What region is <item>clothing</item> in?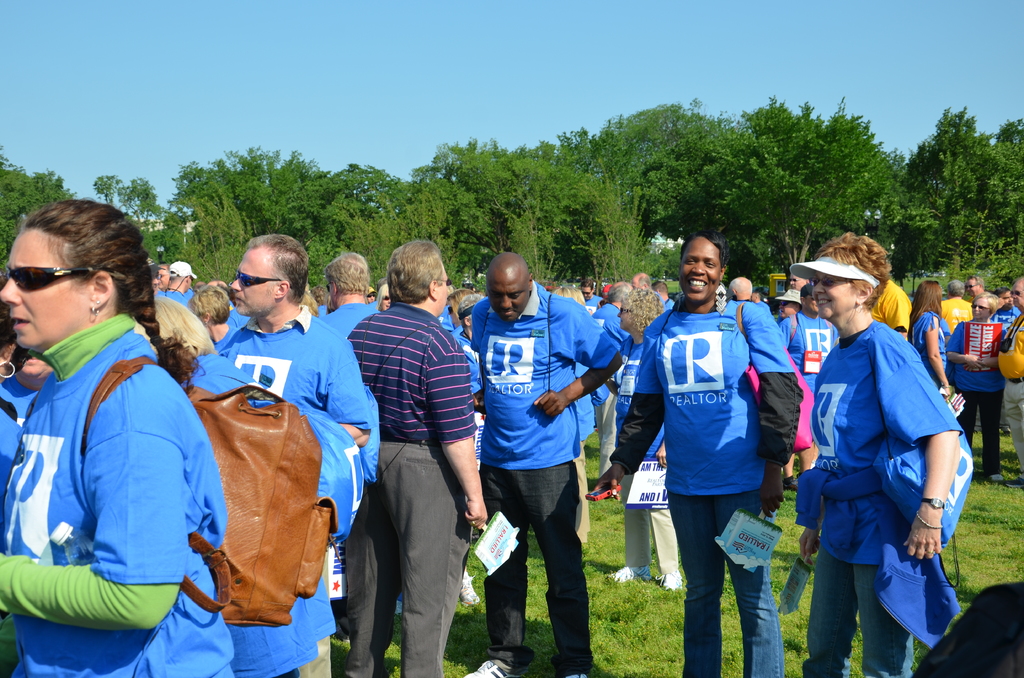
x1=940, y1=298, x2=978, y2=330.
